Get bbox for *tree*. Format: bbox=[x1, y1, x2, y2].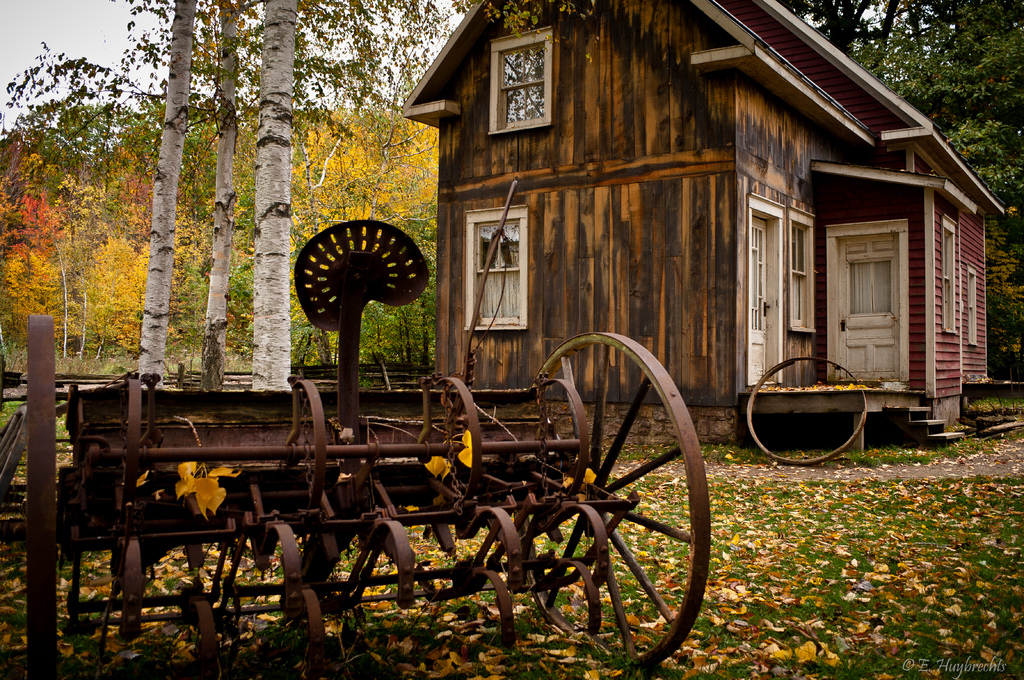
bbox=[196, 0, 250, 392].
